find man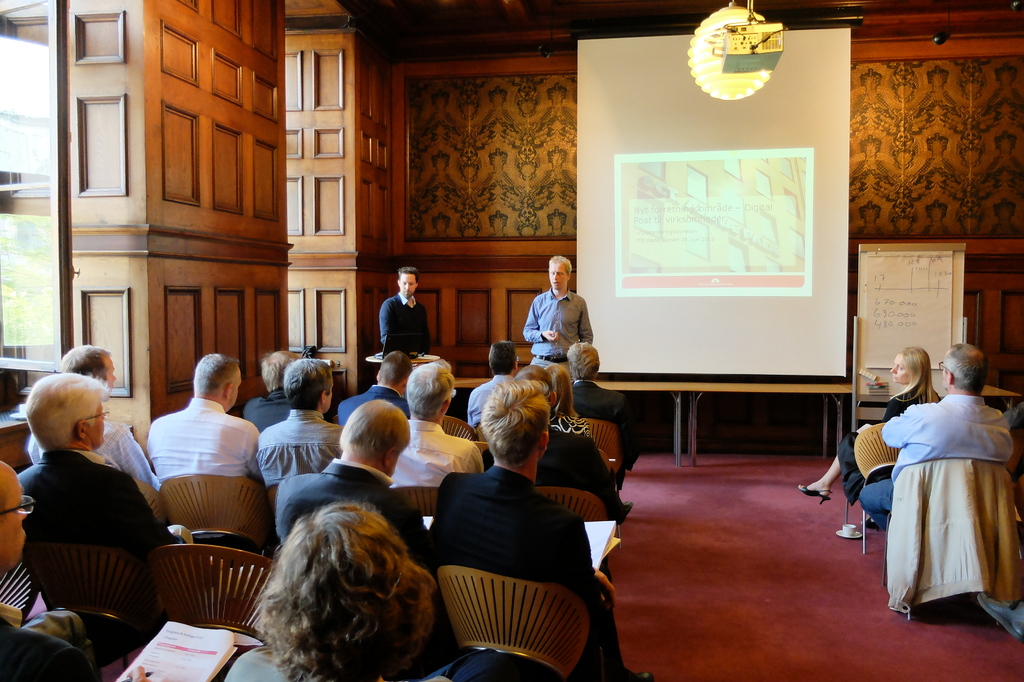
l=0, t=457, r=100, b=681
